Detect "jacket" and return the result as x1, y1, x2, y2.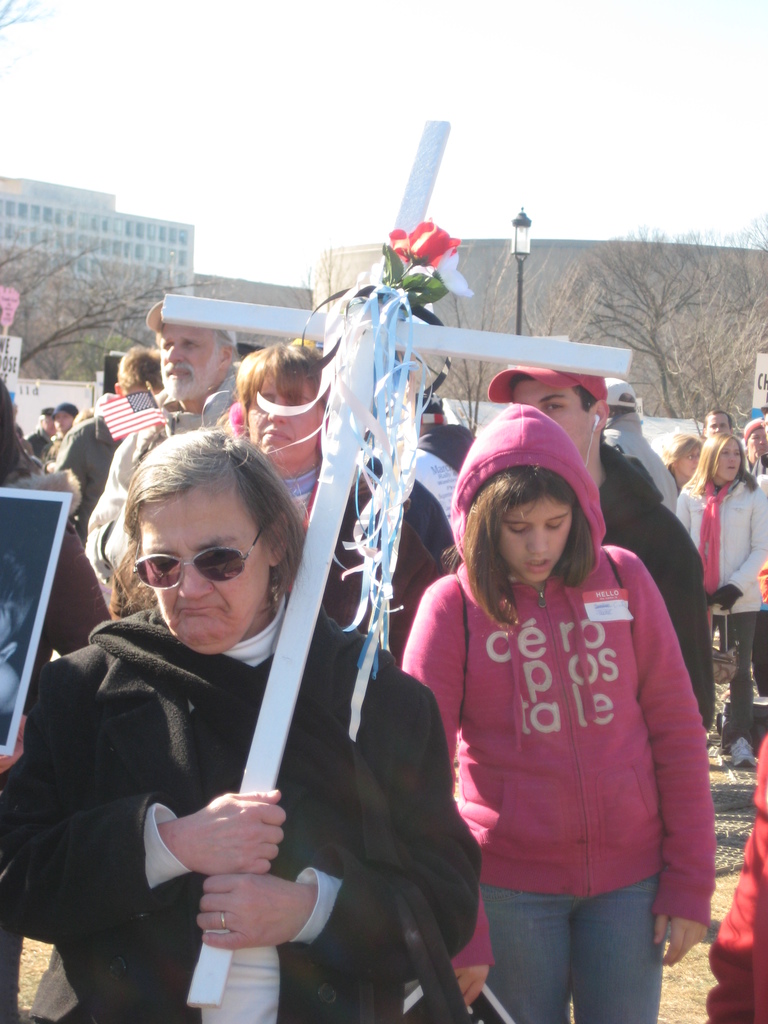
672, 473, 767, 612.
